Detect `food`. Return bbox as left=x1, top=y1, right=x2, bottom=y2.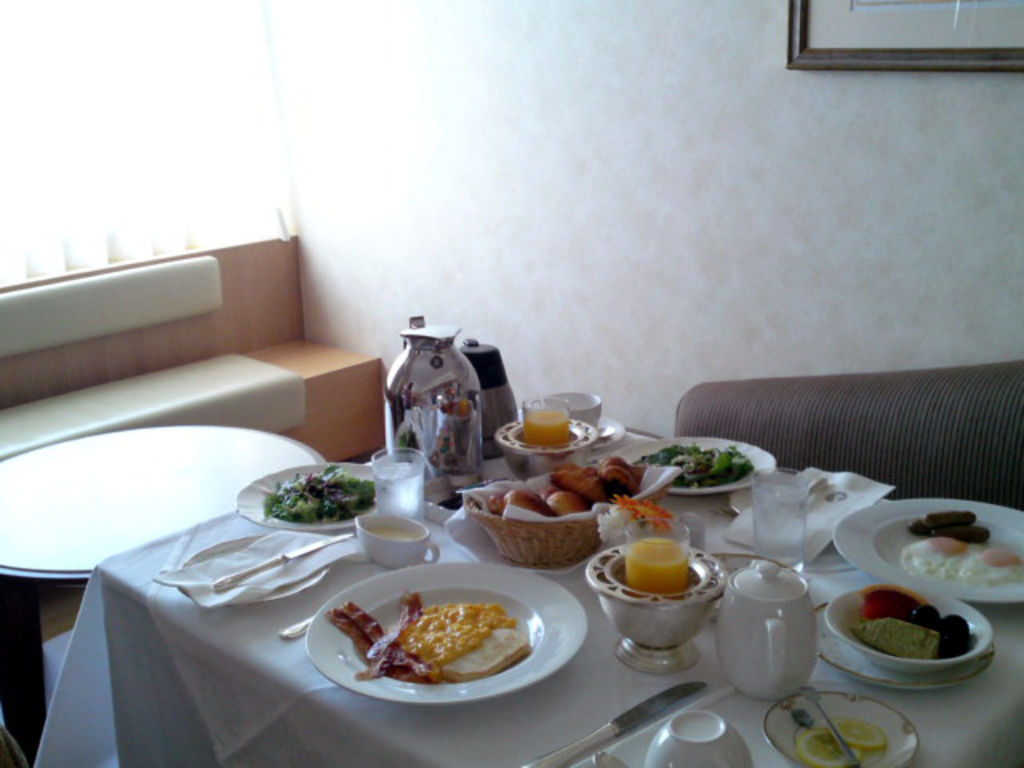
left=795, top=710, right=893, bottom=766.
